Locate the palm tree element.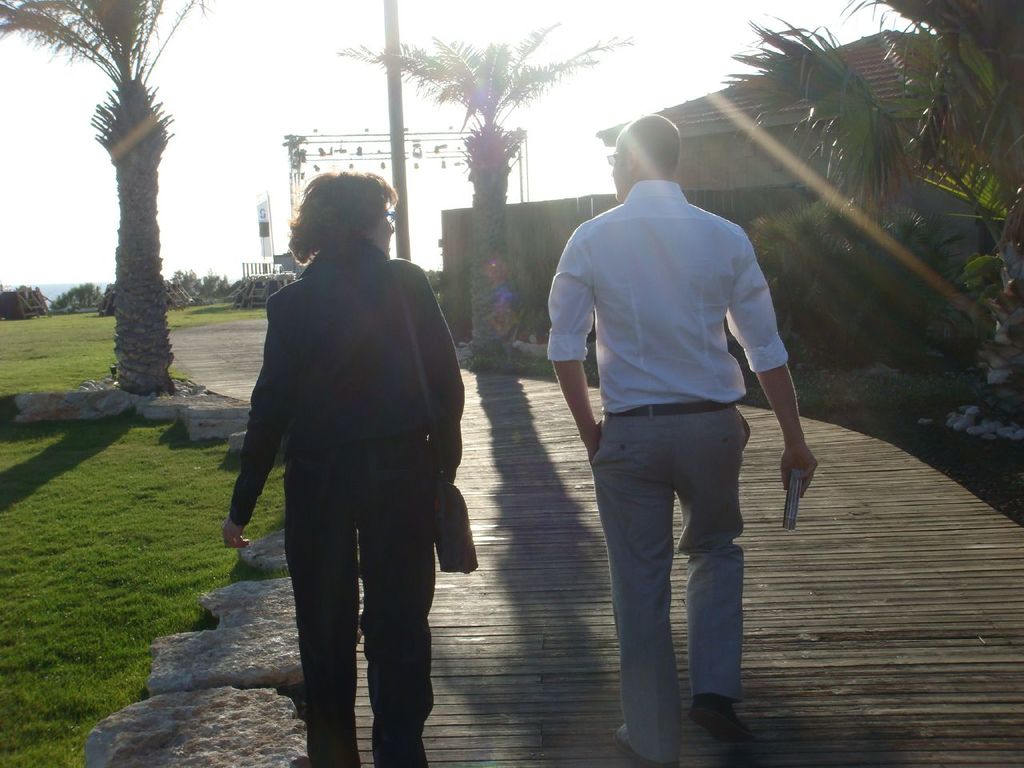
Element bbox: Rect(395, 62, 556, 398).
